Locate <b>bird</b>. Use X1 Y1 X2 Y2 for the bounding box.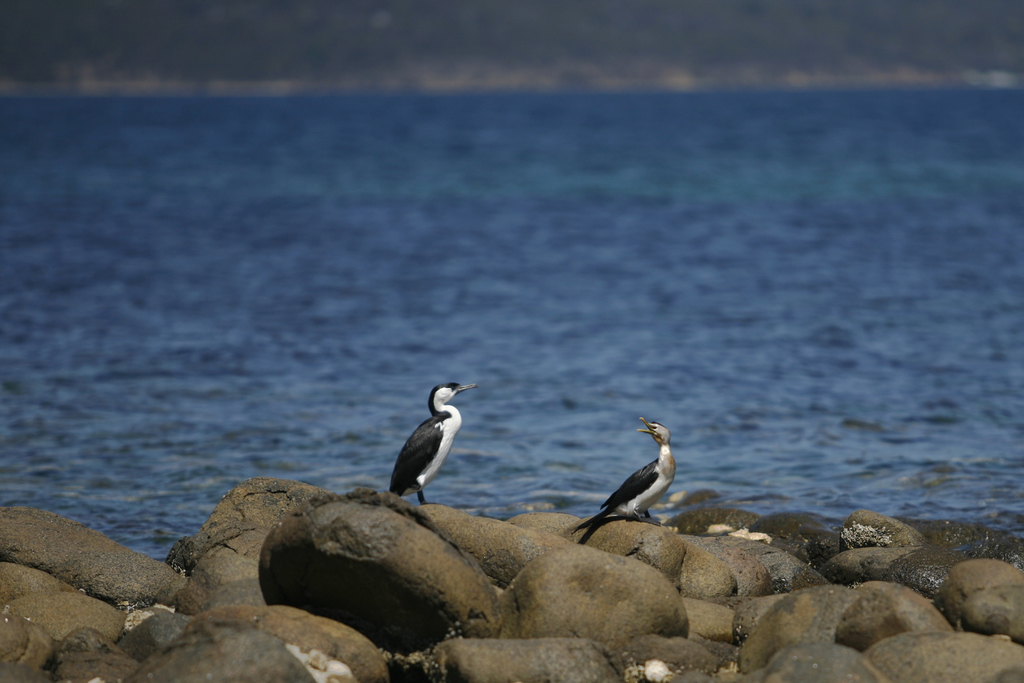
568 411 678 548.
